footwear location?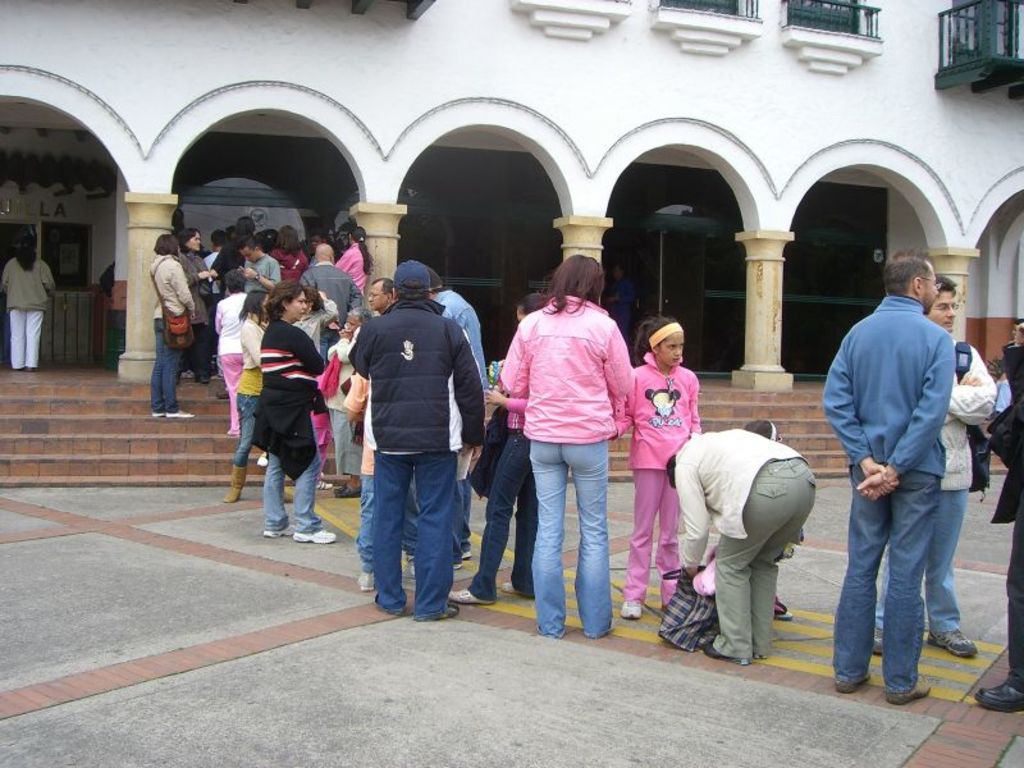
x1=887, y1=676, x2=933, y2=704
